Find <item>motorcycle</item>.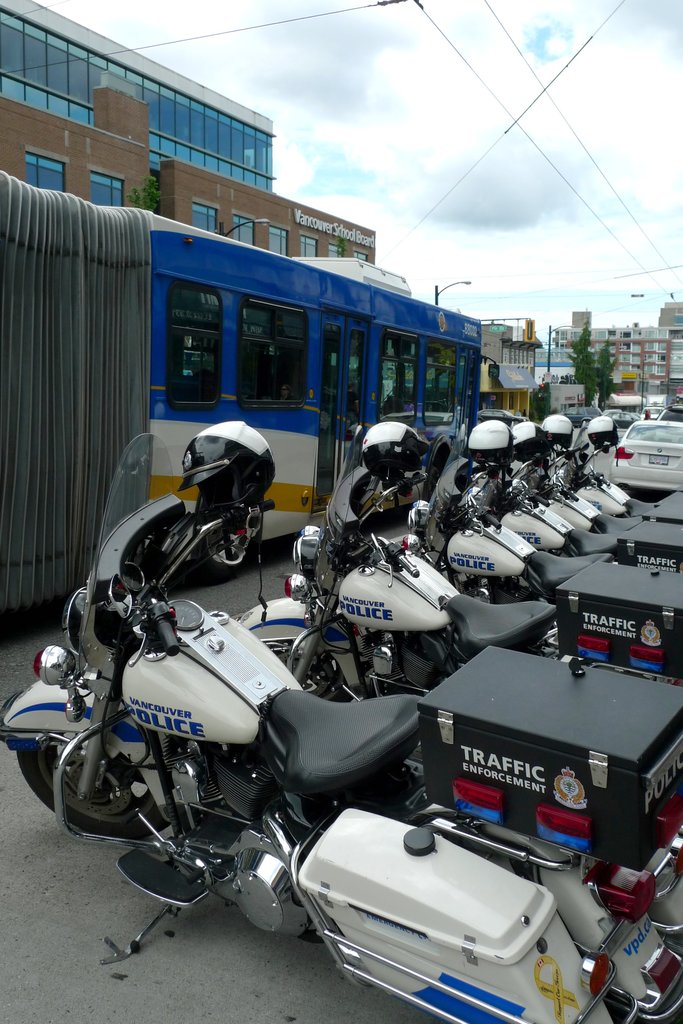
bbox=[393, 449, 679, 605].
